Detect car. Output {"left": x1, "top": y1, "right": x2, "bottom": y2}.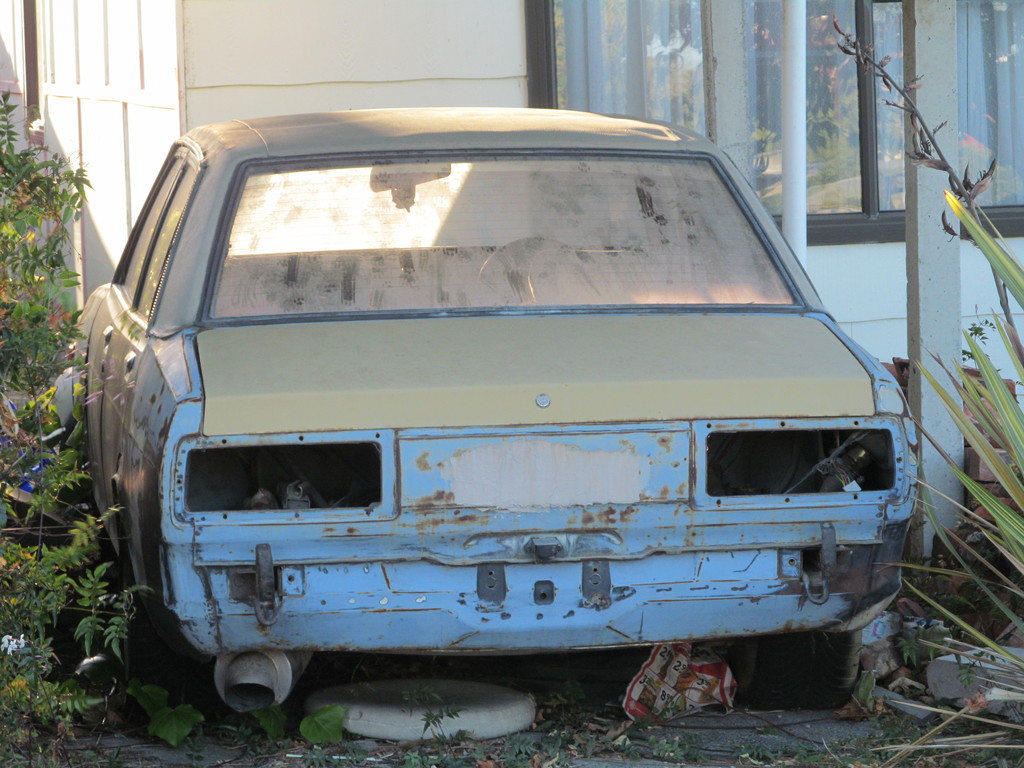
{"left": 44, "top": 97, "right": 909, "bottom": 726}.
